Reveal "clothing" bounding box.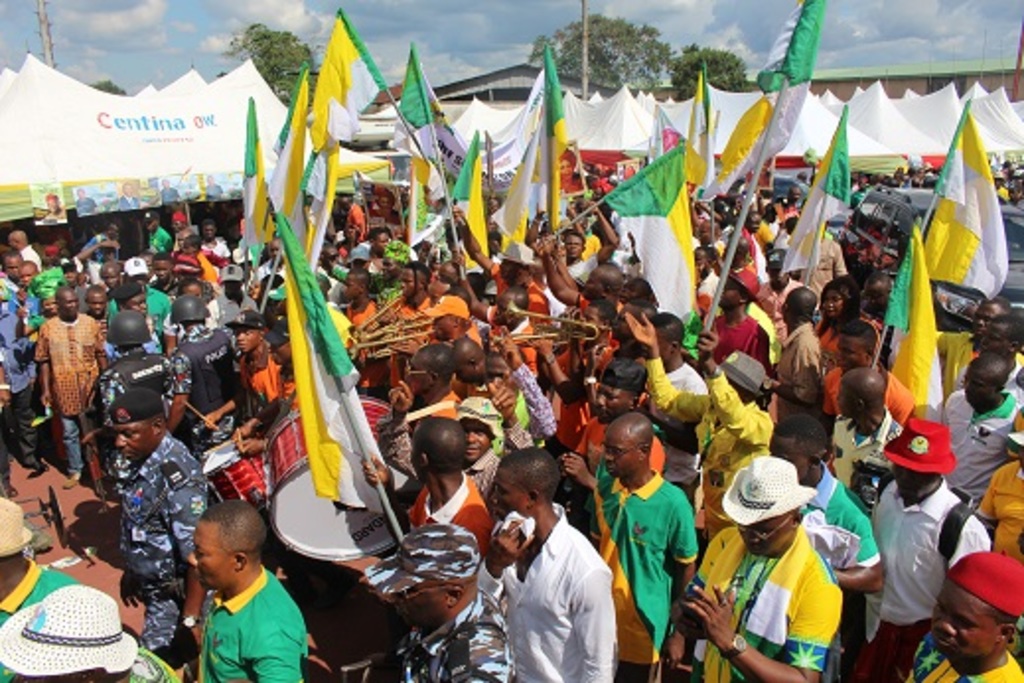
Revealed: detection(695, 265, 718, 320).
